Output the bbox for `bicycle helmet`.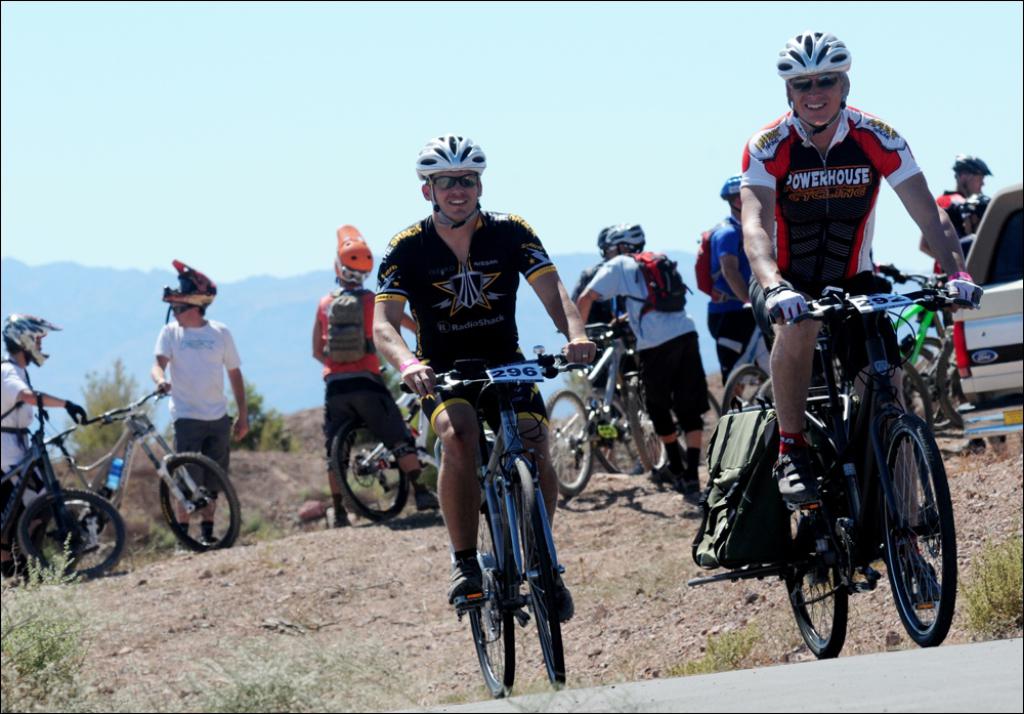
left=953, top=151, right=990, bottom=169.
